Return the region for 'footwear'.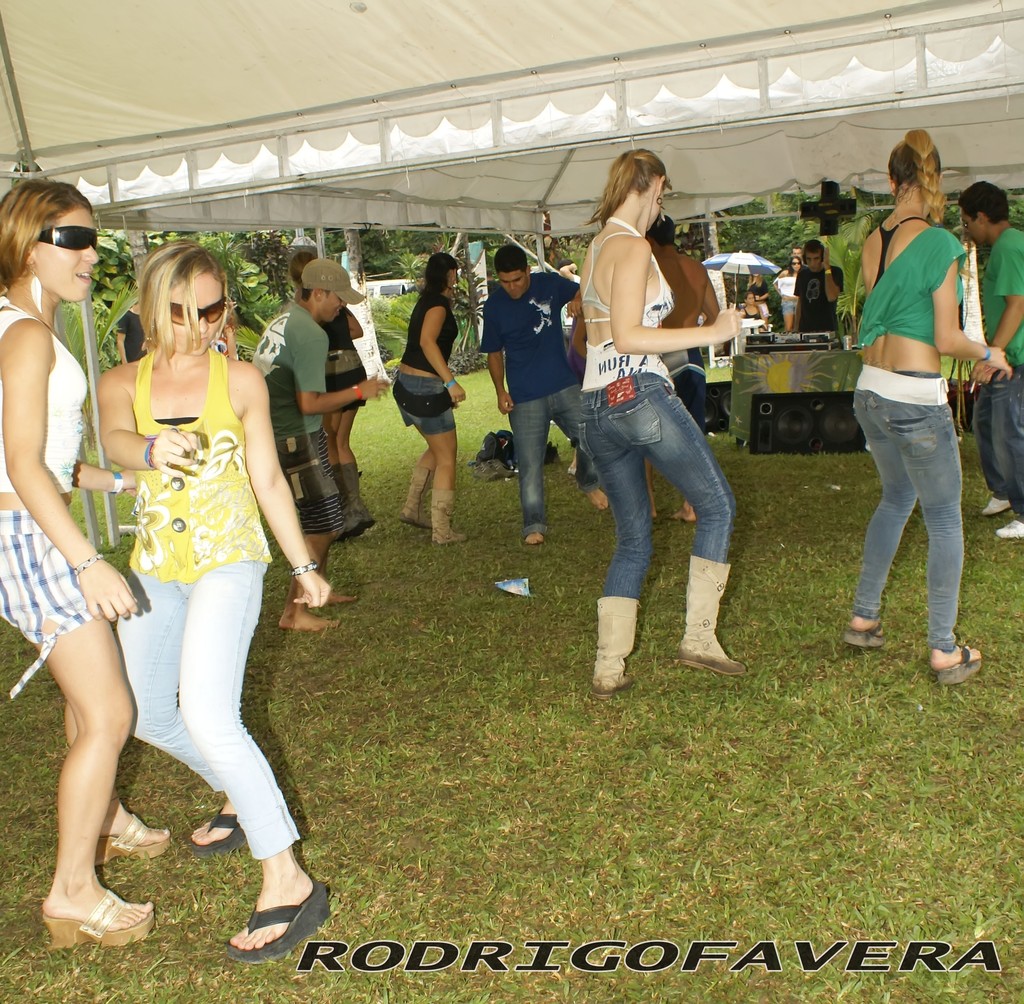
left=995, top=515, right=1023, bottom=544.
